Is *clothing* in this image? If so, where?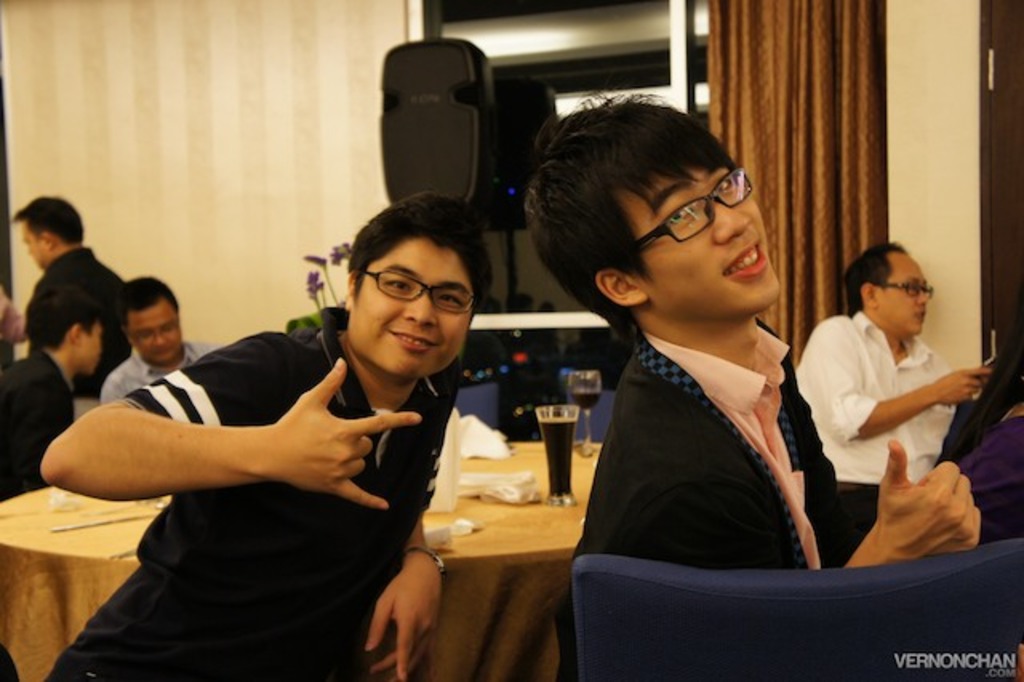
Yes, at 94,339,221,410.
